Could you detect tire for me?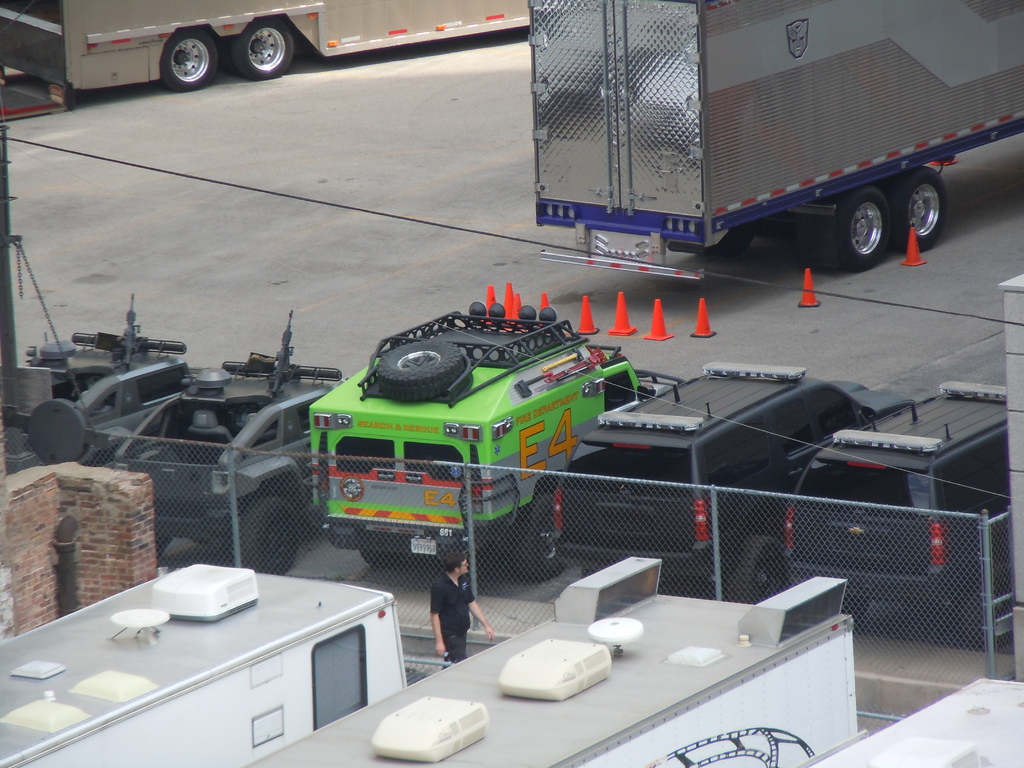
Detection result: region(160, 29, 216, 93).
